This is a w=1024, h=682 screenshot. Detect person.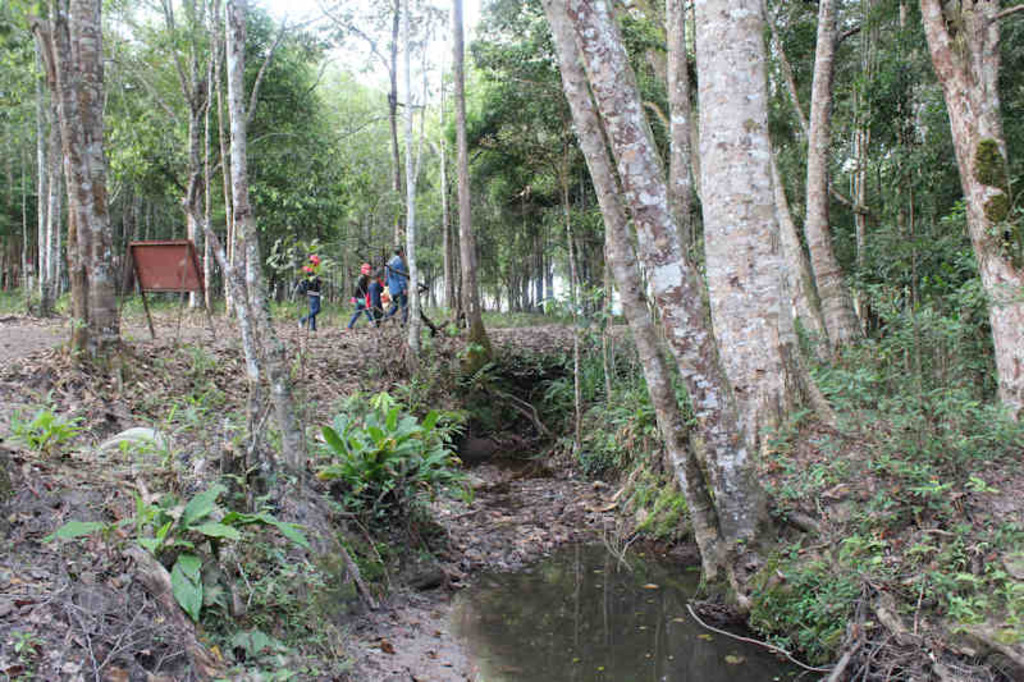
[387, 243, 412, 330].
